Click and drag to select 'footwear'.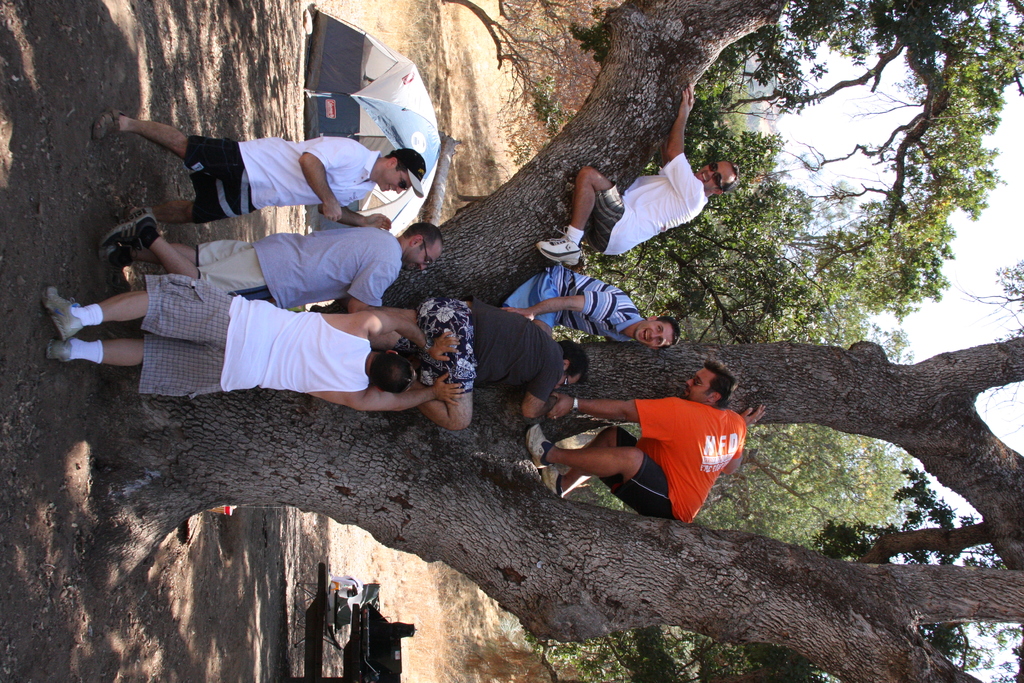
Selection: <box>525,425,547,470</box>.
